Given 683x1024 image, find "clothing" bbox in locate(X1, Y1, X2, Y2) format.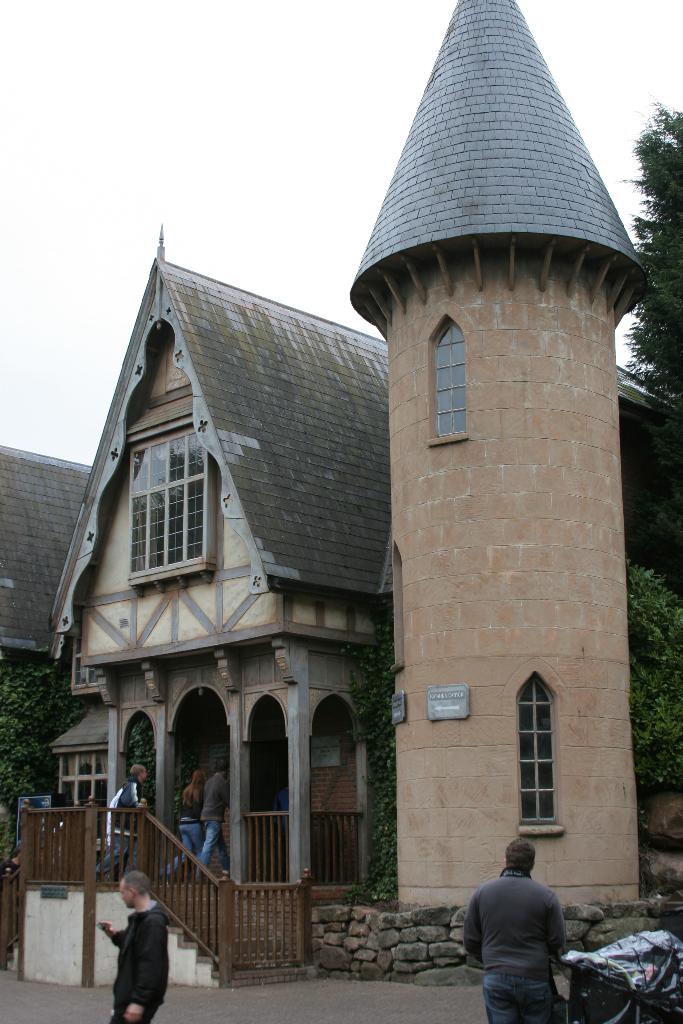
locate(95, 776, 148, 879).
